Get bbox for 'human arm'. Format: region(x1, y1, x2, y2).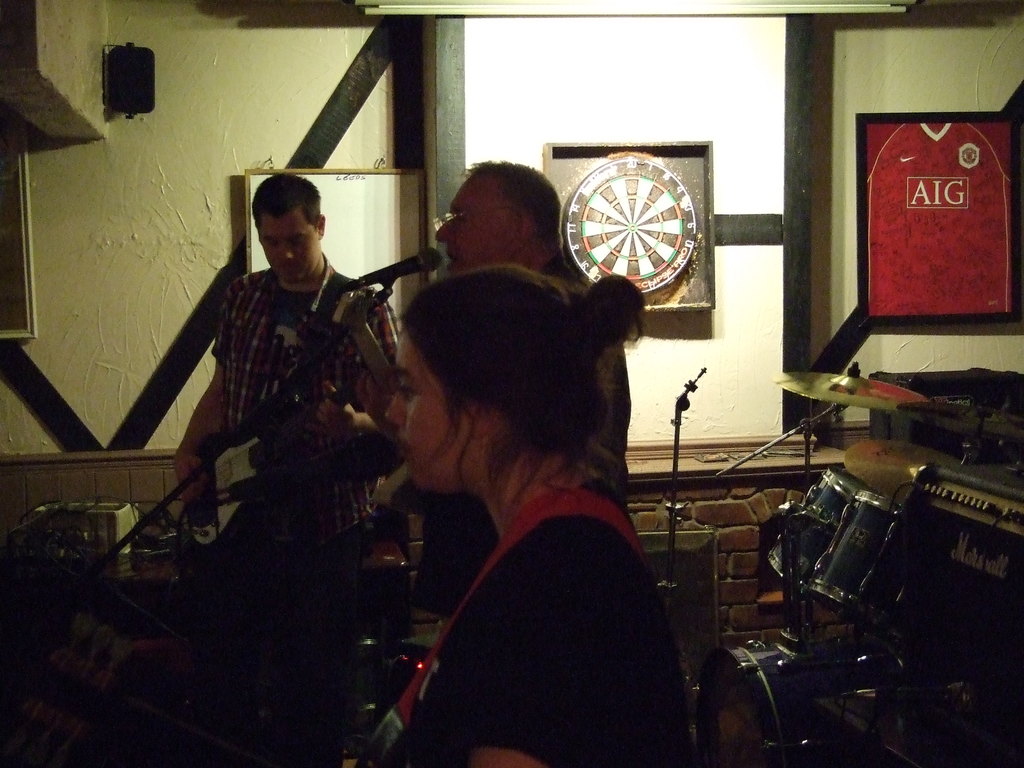
region(170, 349, 223, 507).
